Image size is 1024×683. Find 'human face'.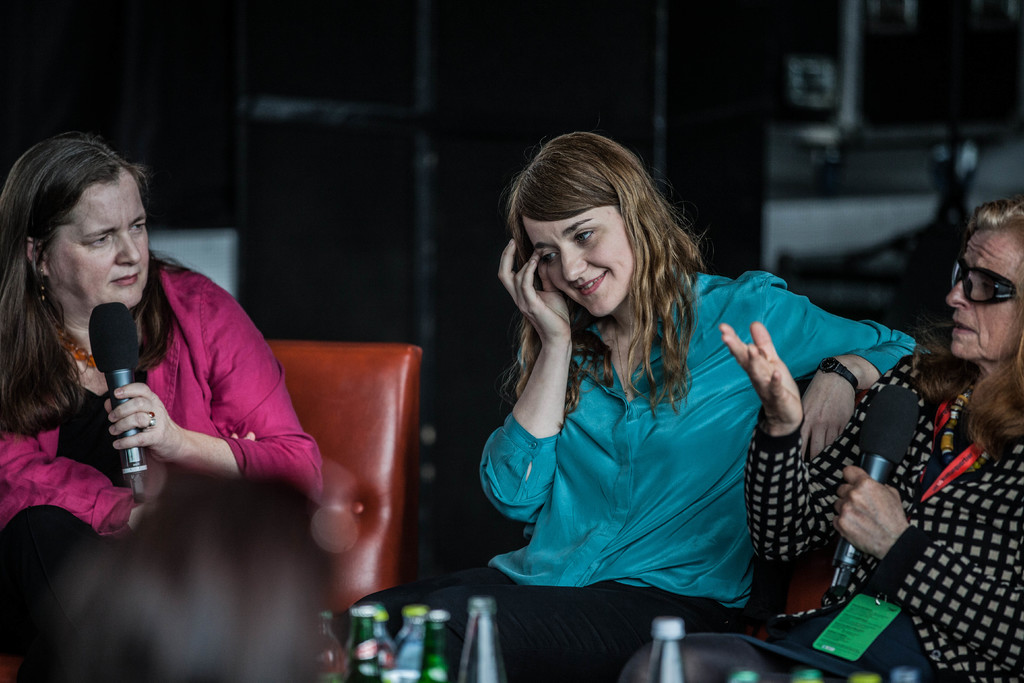
[left=943, top=222, right=1020, bottom=358].
